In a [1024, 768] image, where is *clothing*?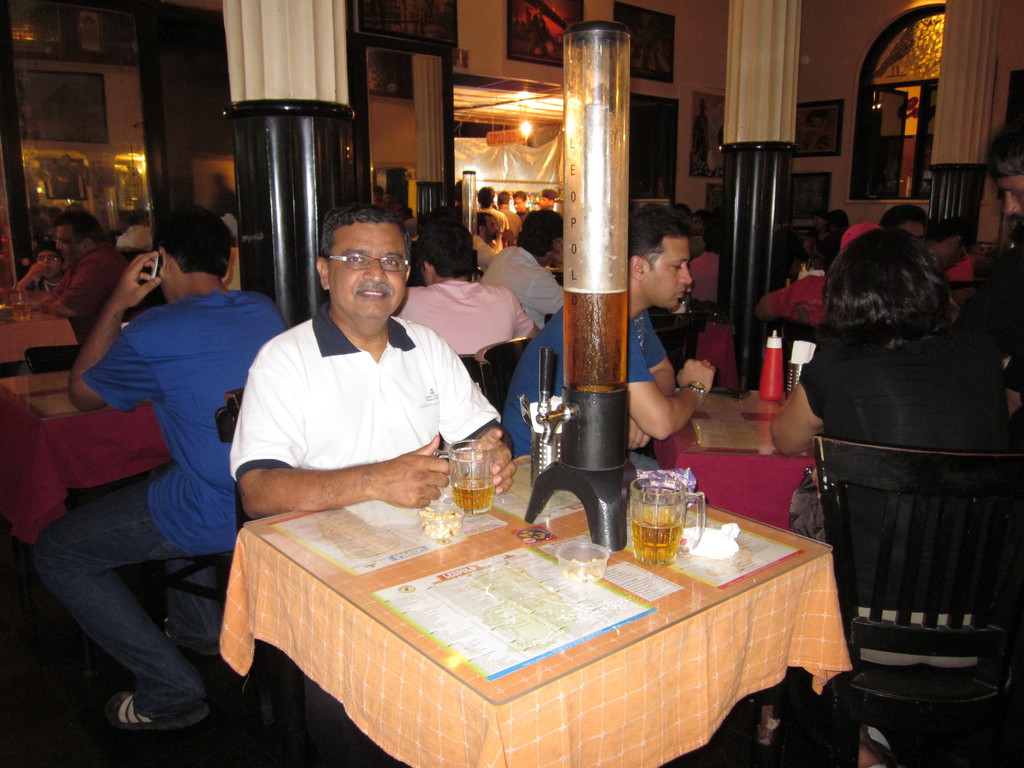
(x1=520, y1=207, x2=562, y2=257).
